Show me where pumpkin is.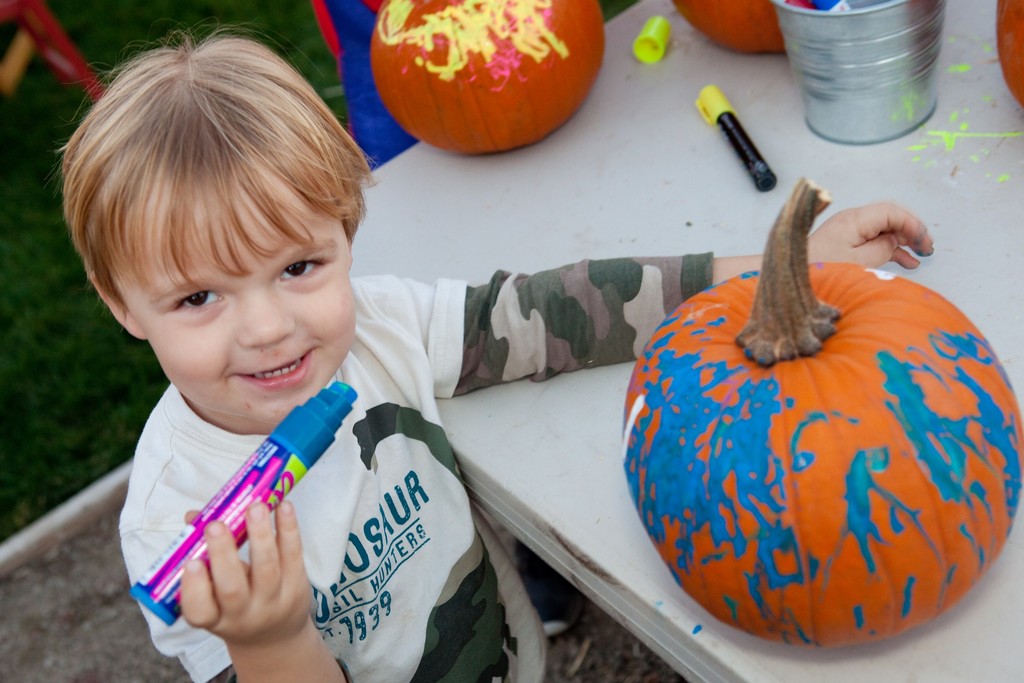
pumpkin is at (995,0,1023,105).
